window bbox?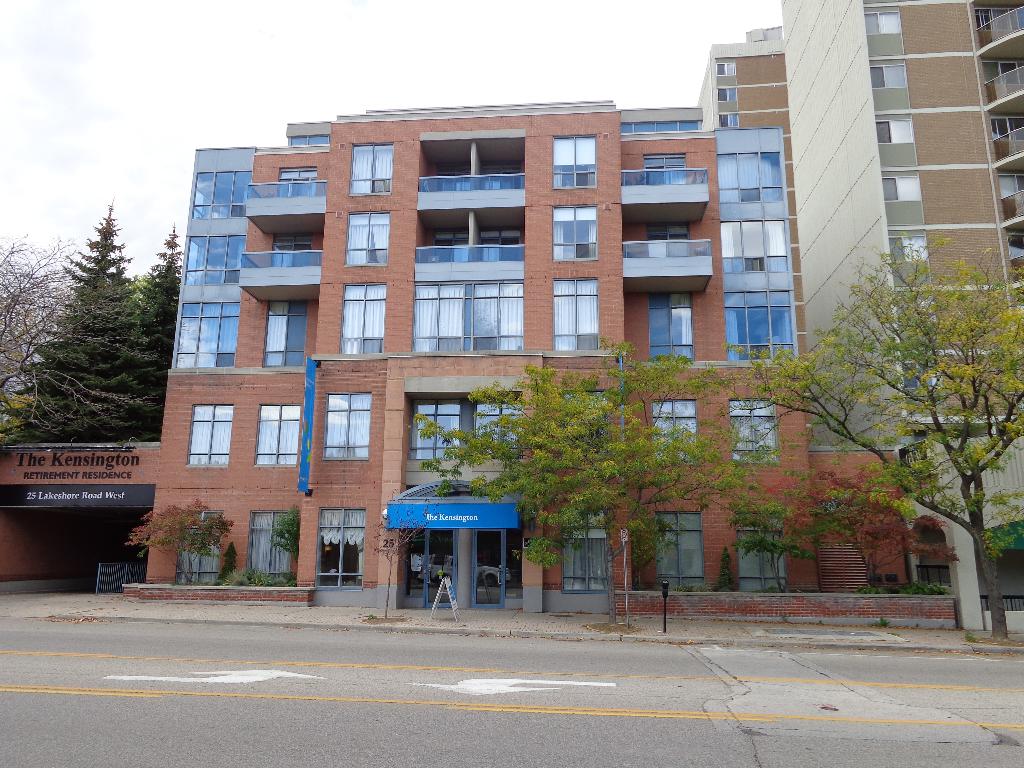
region(192, 167, 258, 220)
